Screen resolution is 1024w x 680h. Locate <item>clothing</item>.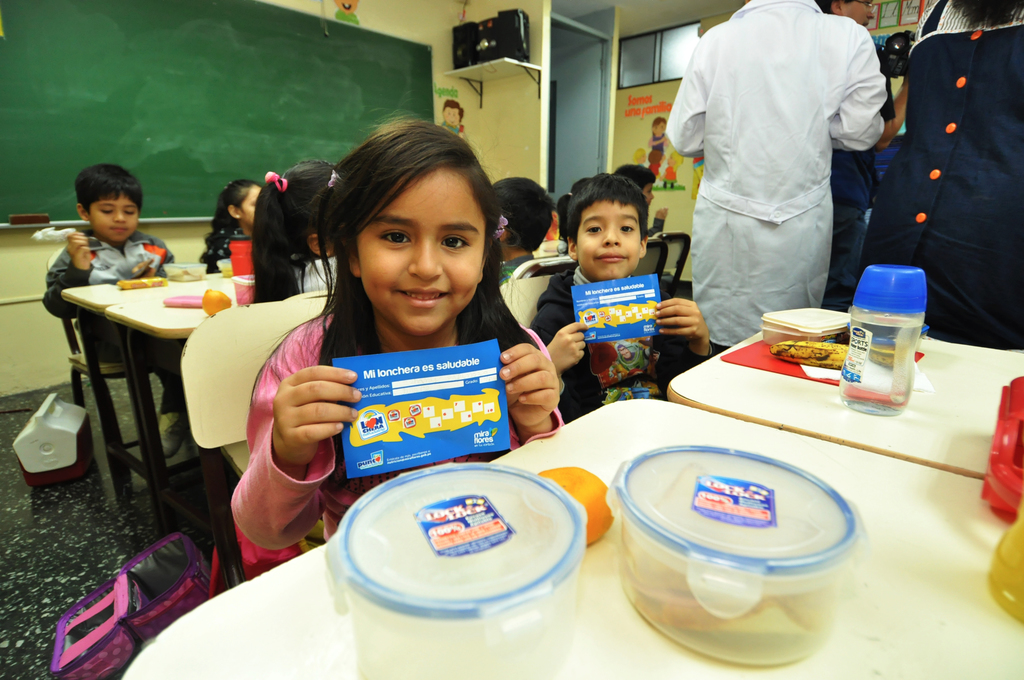
left=206, top=227, right=248, bottom=273.
